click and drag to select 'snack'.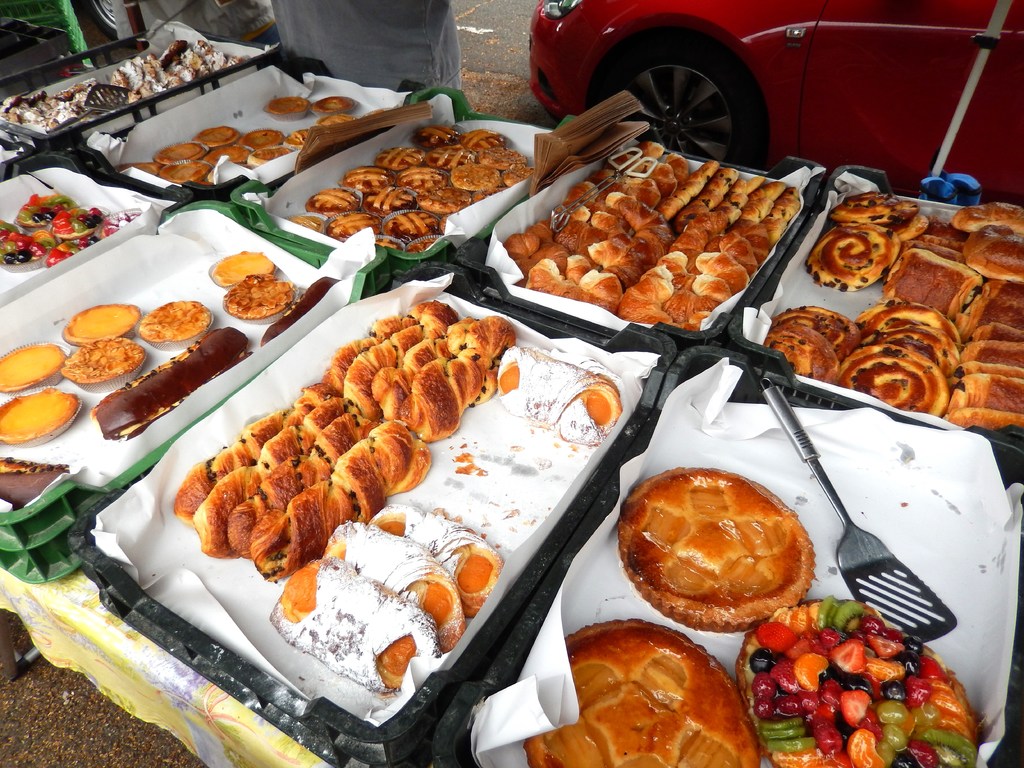
Selection: {"left": 65, "top": 301, "right": 140, "bottom": 342}.
